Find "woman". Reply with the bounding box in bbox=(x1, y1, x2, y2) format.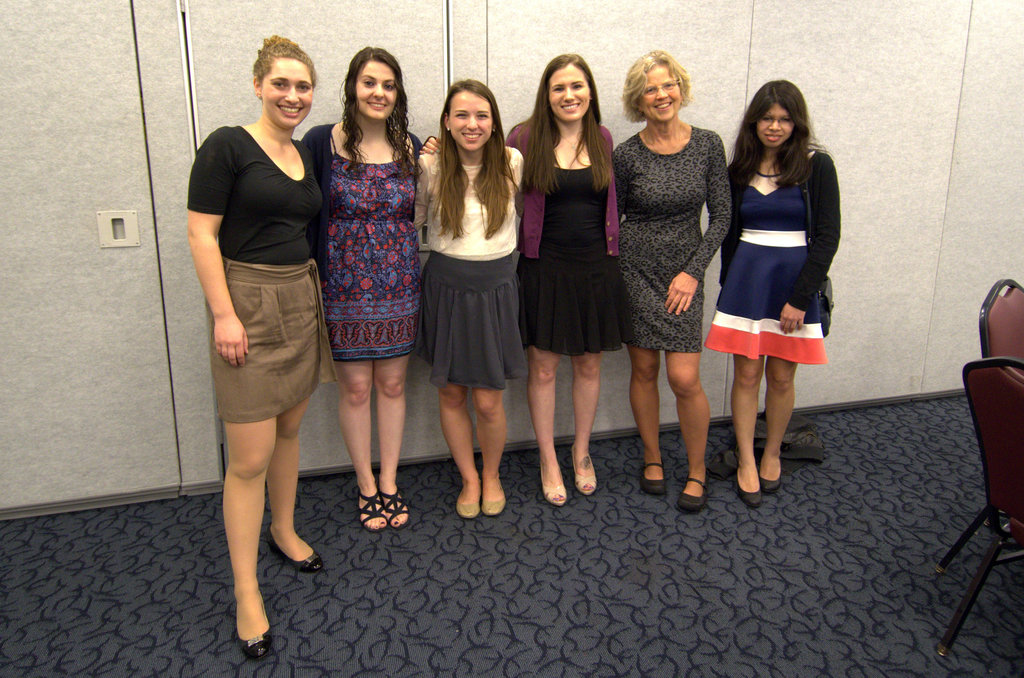
bbox=(623, 45, 735, 514).
